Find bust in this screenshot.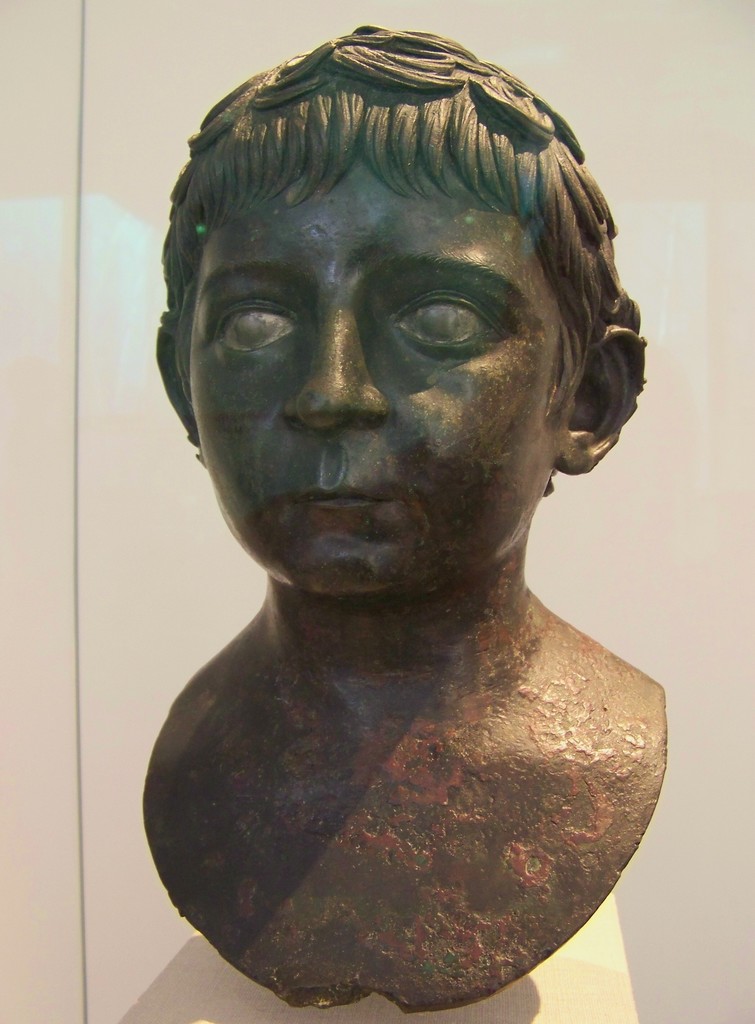
The bounding box for bust is {"left": 139, "top": 25, "right": 665, "bottom": 1013}.
